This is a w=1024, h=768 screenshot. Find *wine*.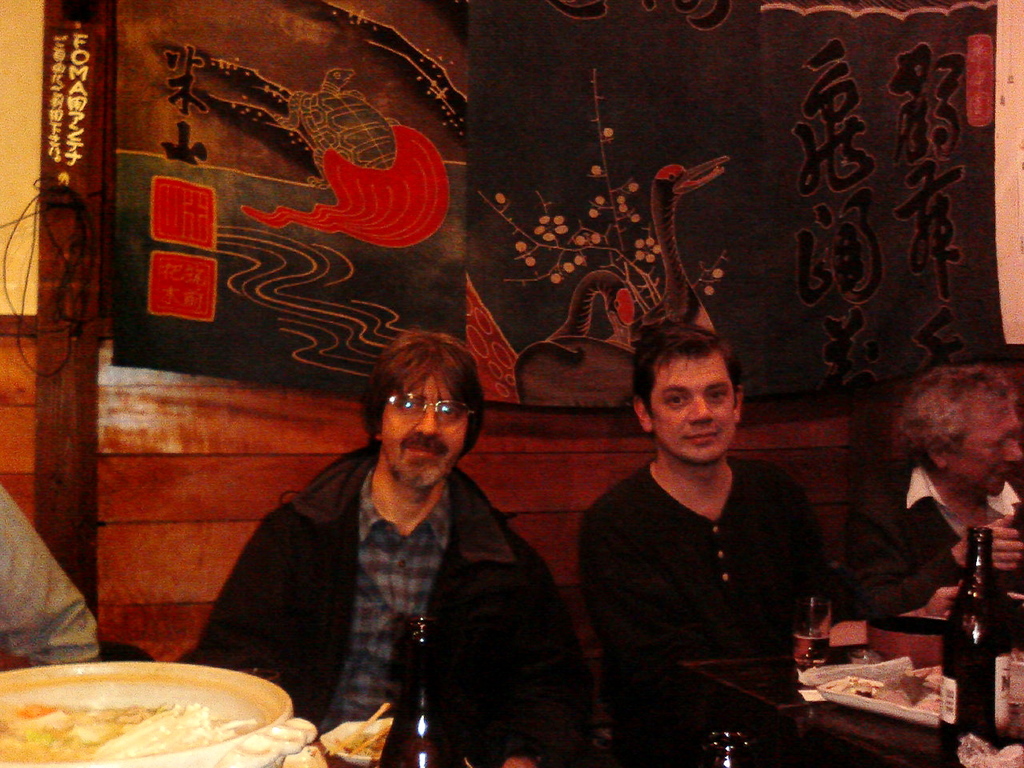
Bounding box: rect(951, 582, 1019, 756).
